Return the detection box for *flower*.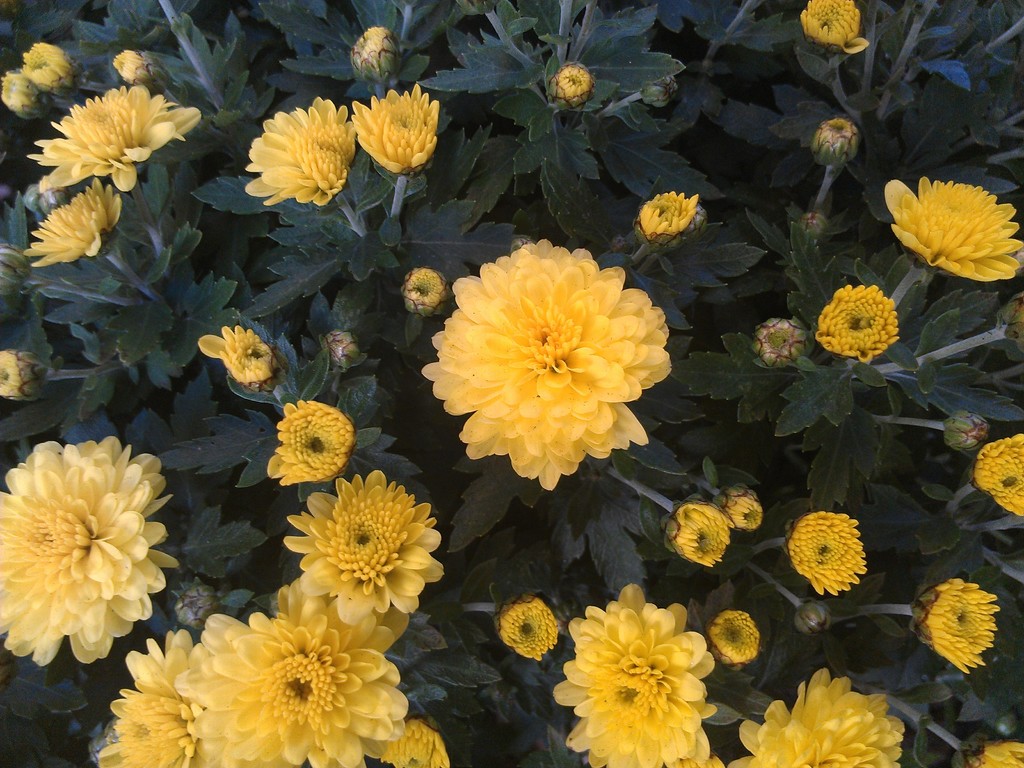
x1=246, y1=97, x2=433, y2=211.
